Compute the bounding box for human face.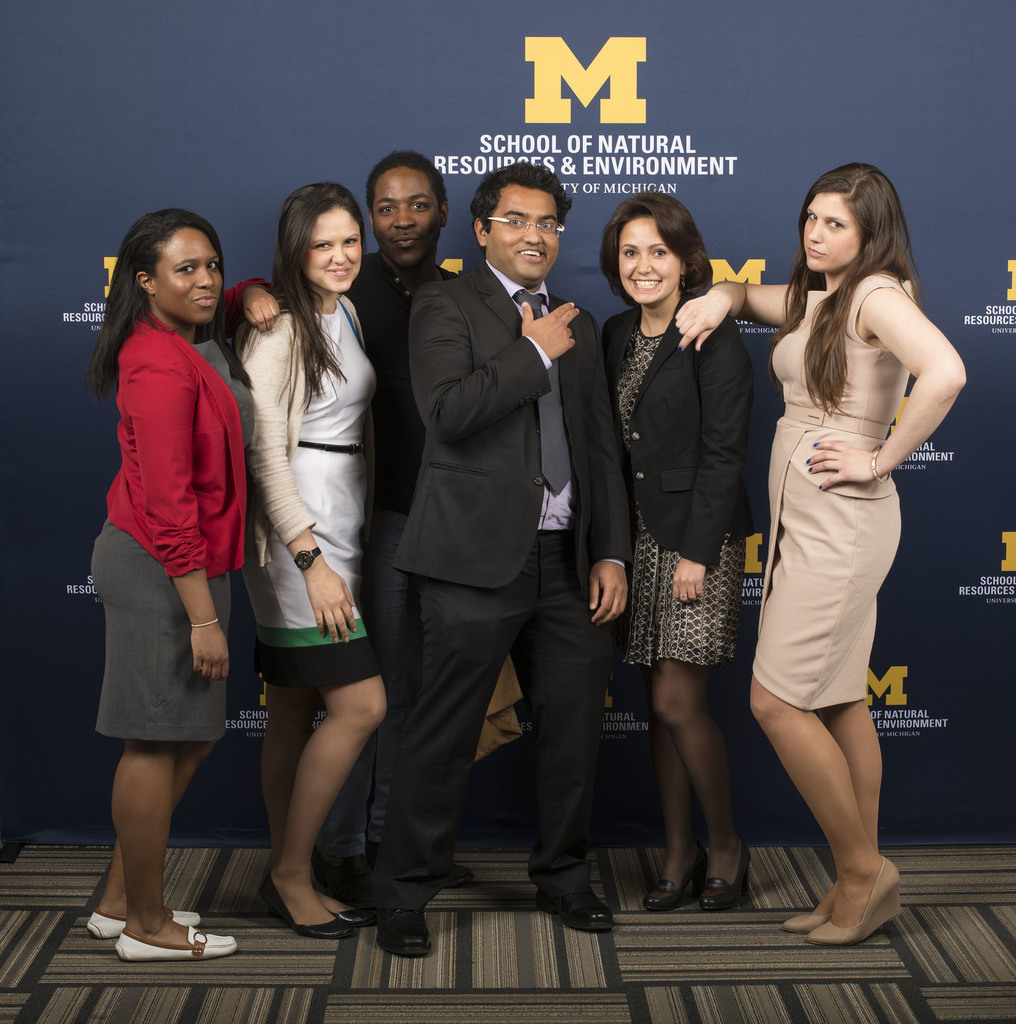
x1=487, y1=188, x2=558, y2=280.
